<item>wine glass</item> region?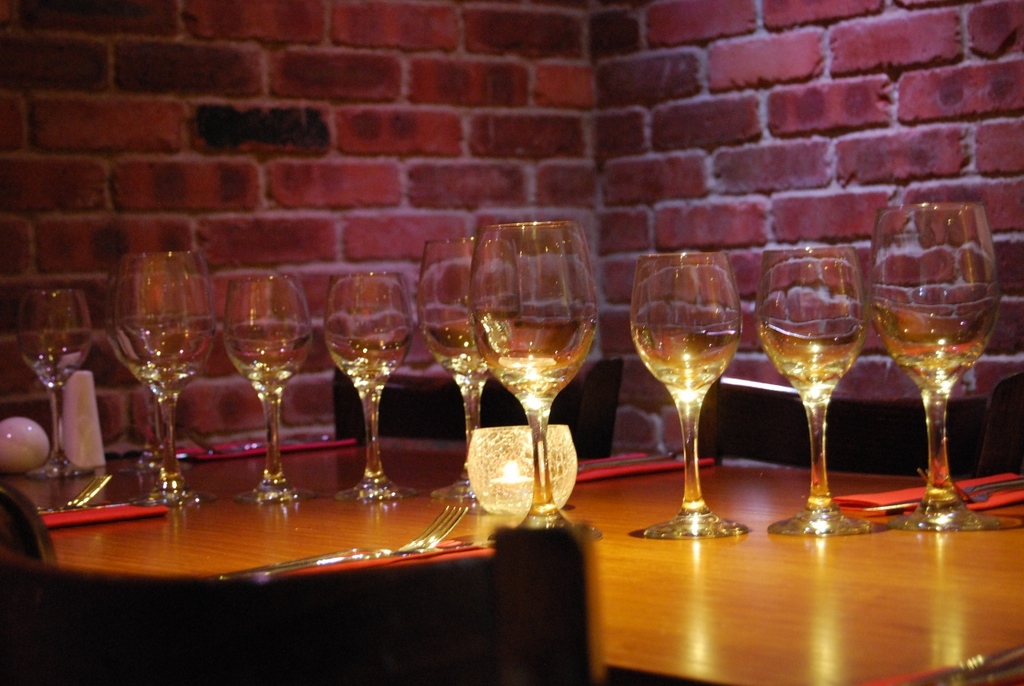
(116,252,216,500)
